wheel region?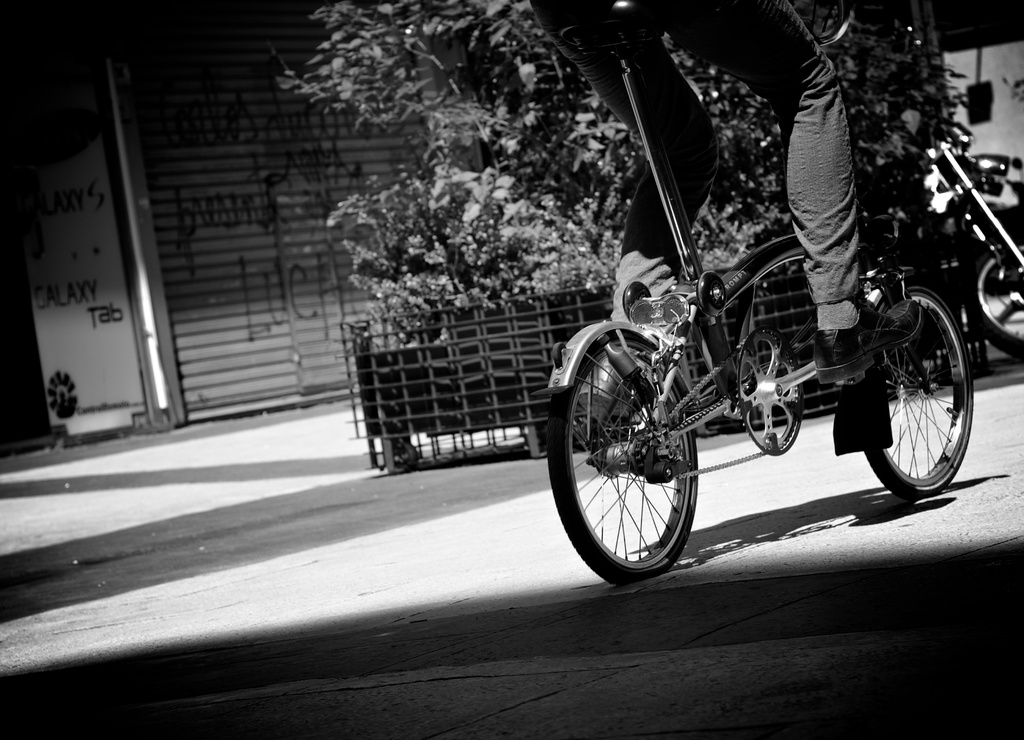
967/237/1023/360
